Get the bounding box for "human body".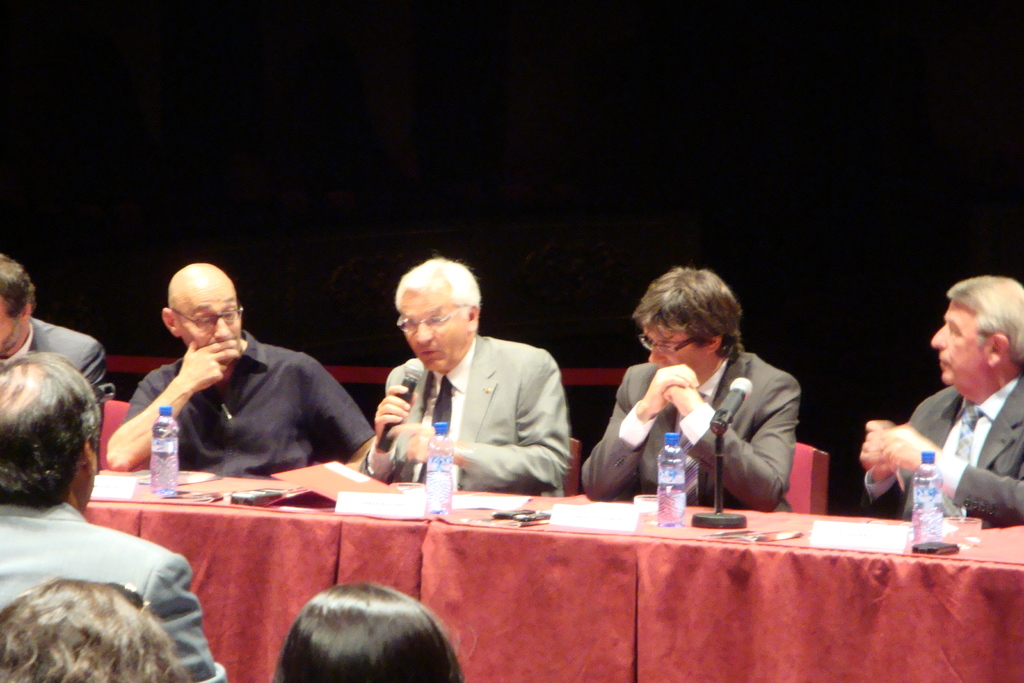
x1=572, y1=263, x2=806, y2=508.
